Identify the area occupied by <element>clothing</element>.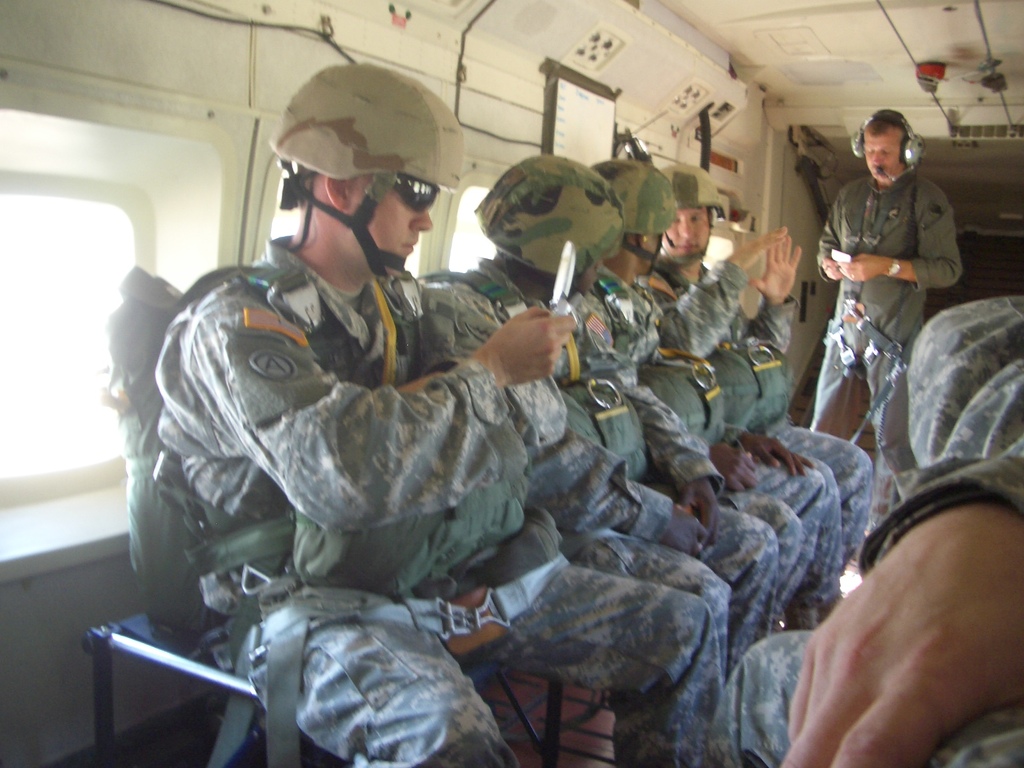
Area: box=[413, 252, 779, 685].
